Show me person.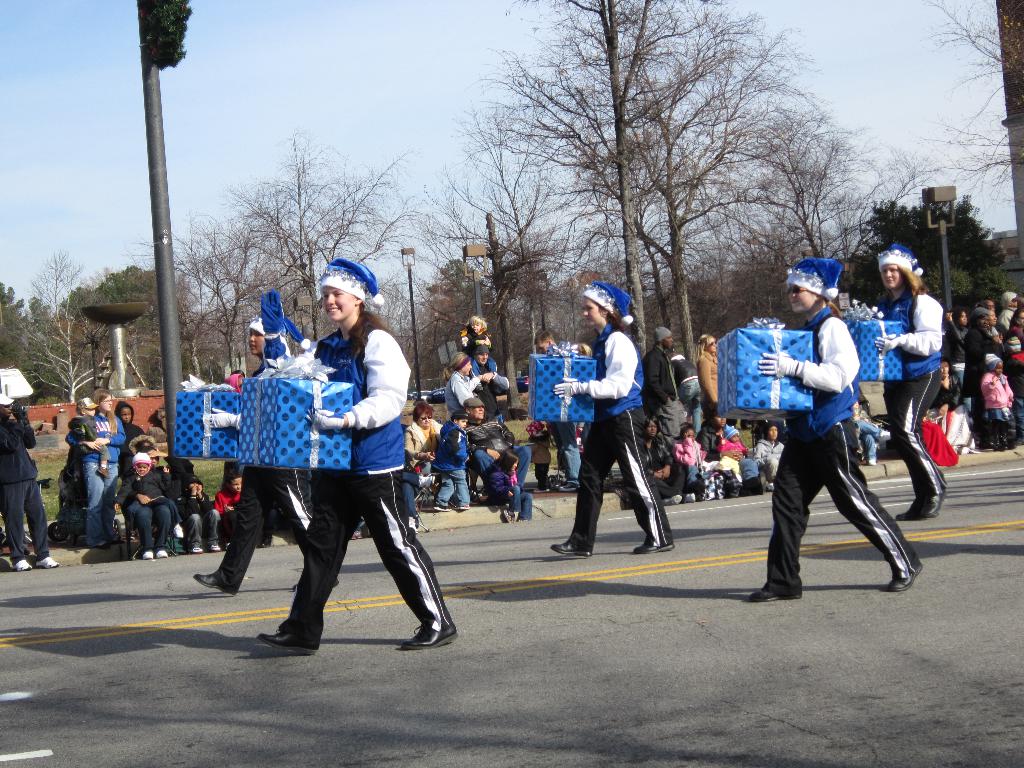
person is here: 764,263,906,607.
